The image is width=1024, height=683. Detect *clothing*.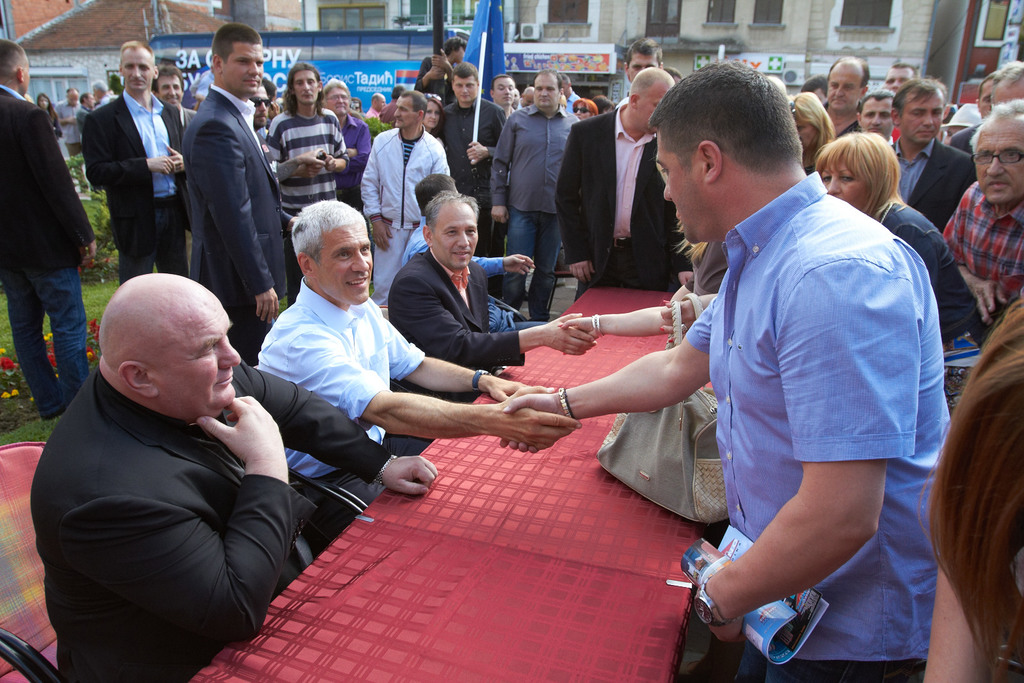
Detection: left=685, top=172, right=953, bottom=682.
